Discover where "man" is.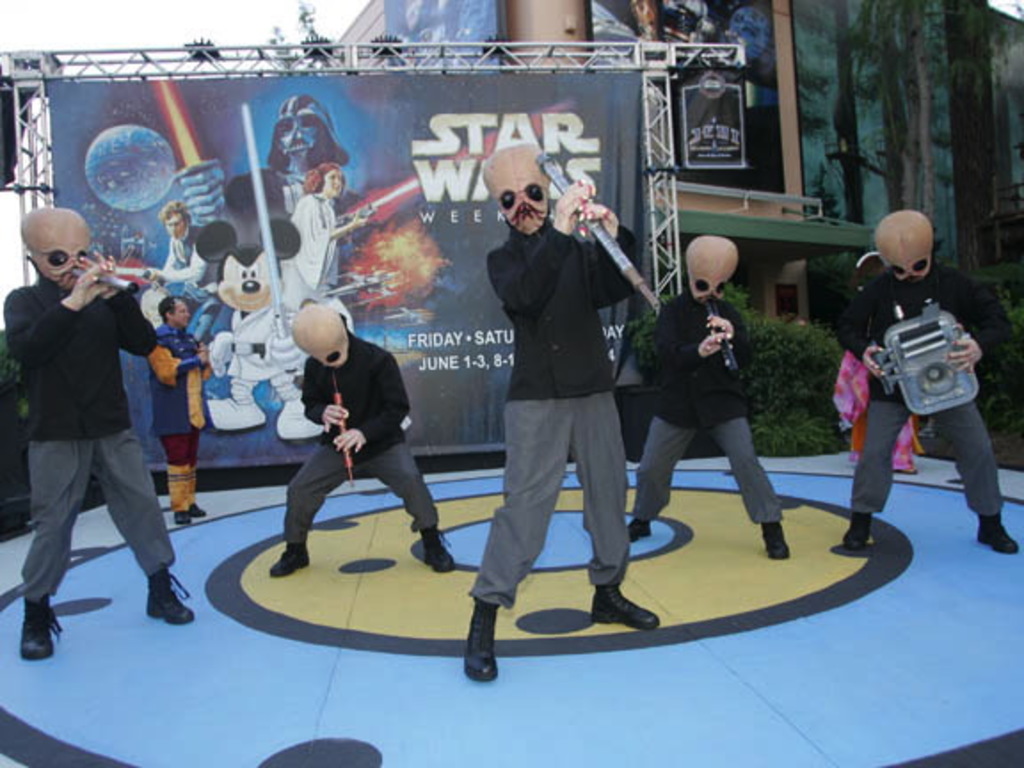
Discovered at <box>626,235,795,556</box>.
